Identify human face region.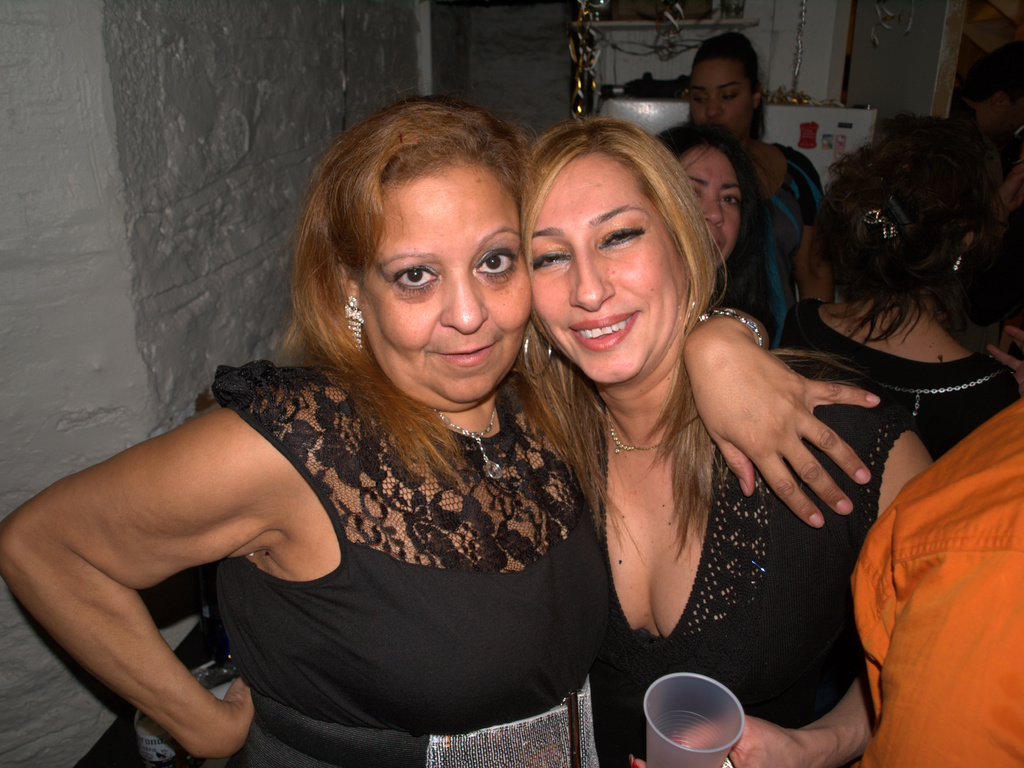
Region: rect(353, 159, 541, 404).
